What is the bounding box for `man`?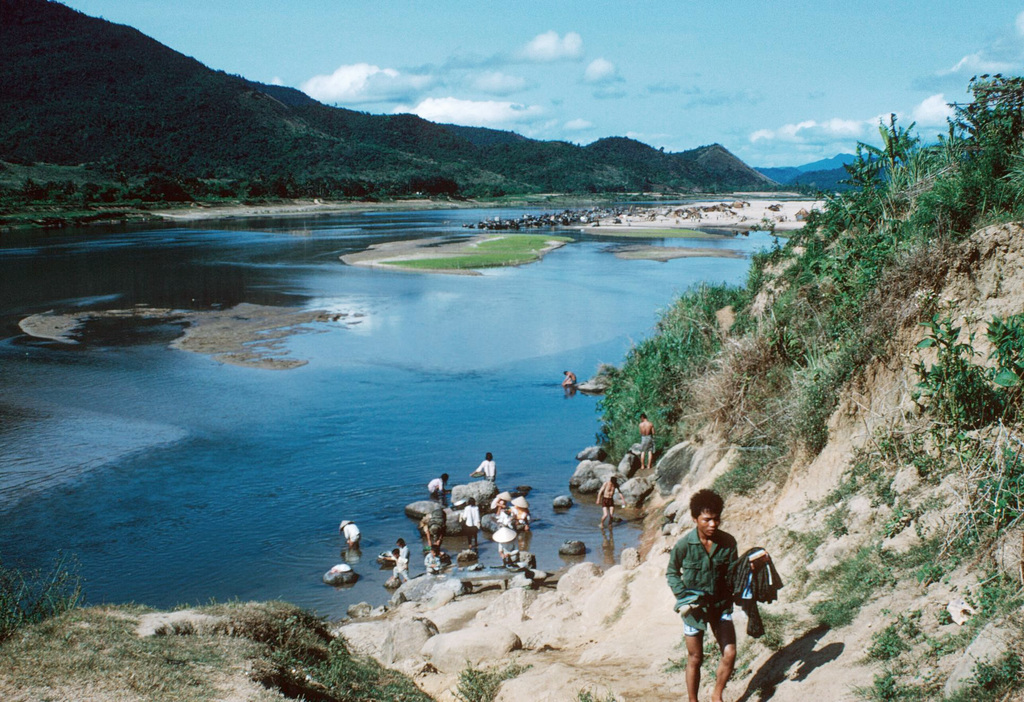
(636, 404, 660, 471).
